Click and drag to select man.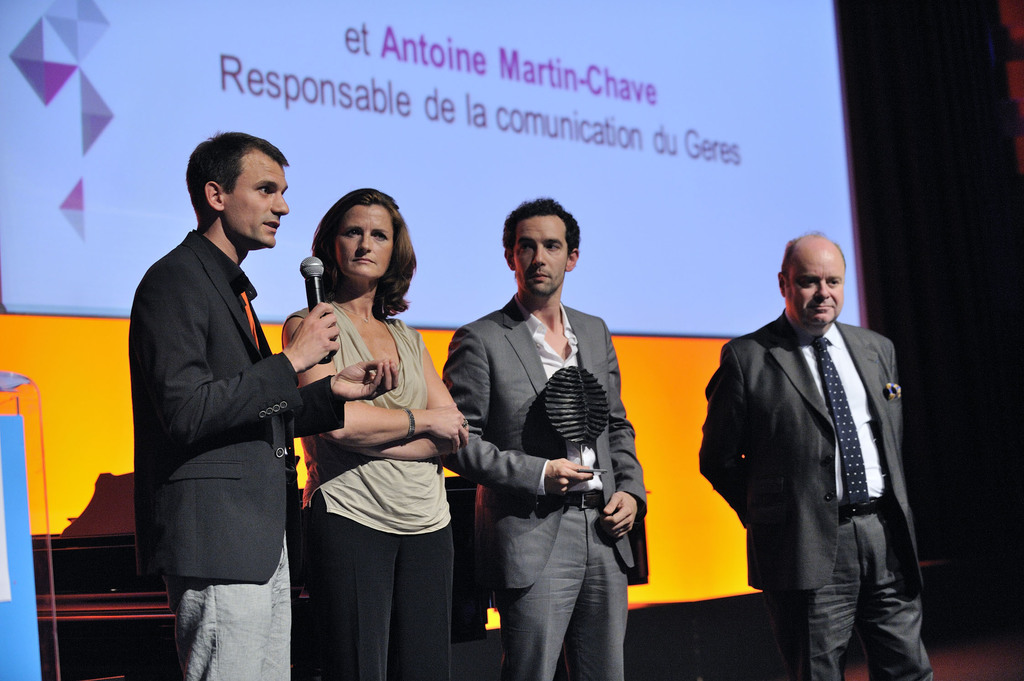
Selection: (x1=127, y1=133, x2=398, y2=680).
